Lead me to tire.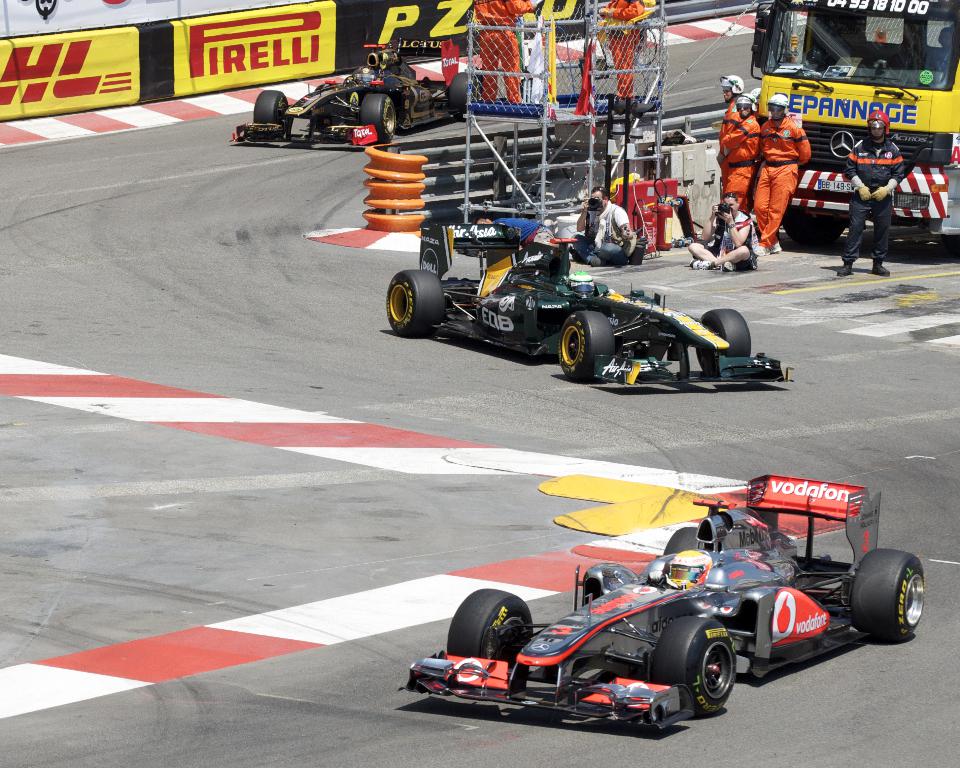
Lead to (x1=665, y1=524, x2=705, y2=557).
